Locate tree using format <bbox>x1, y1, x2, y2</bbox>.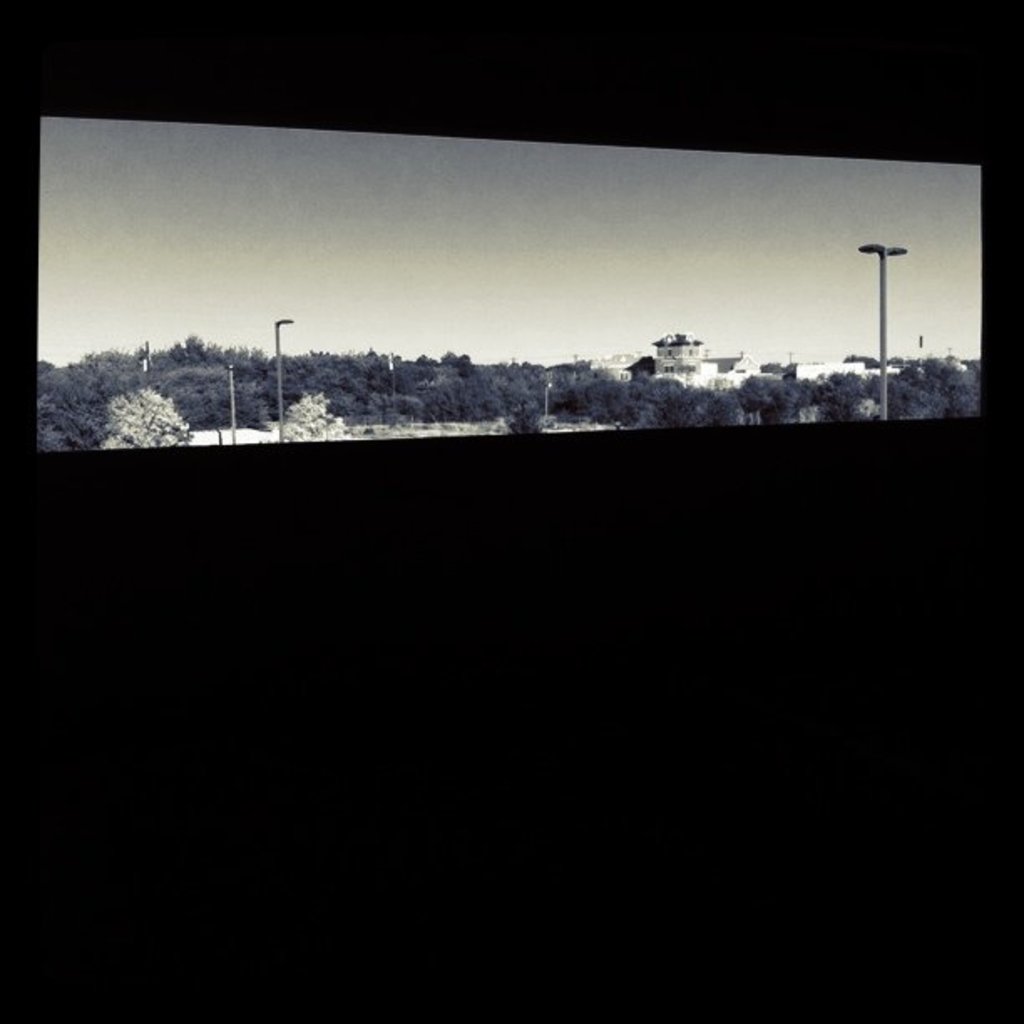
<bbox>500, 397, 554, 437</bbox>.
